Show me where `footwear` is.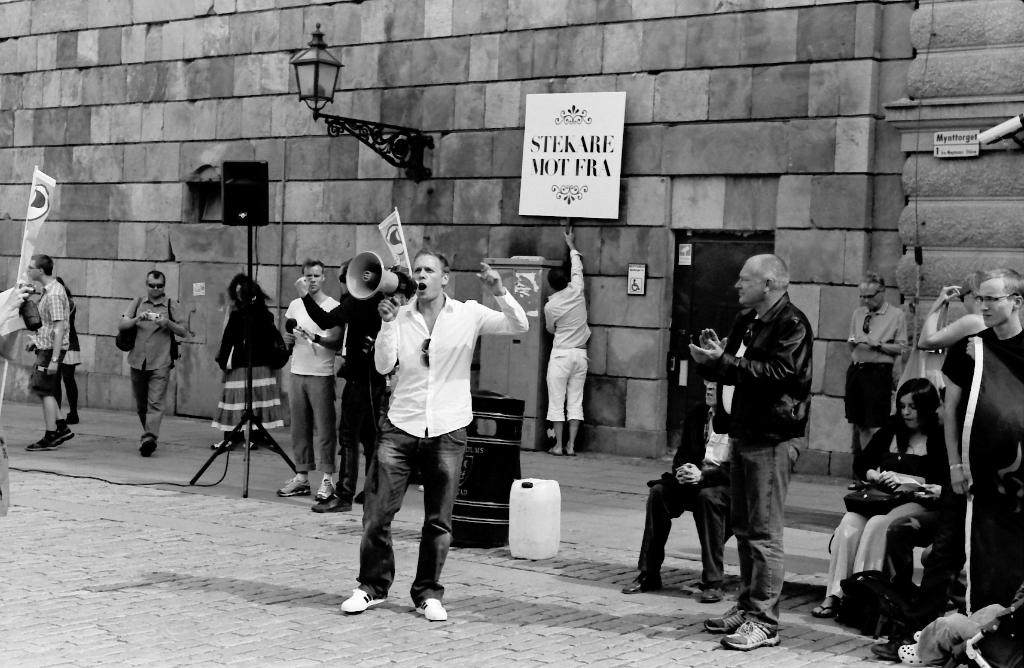
`footwear` is at x1=315, y1=444, x2=356, y2=512.
